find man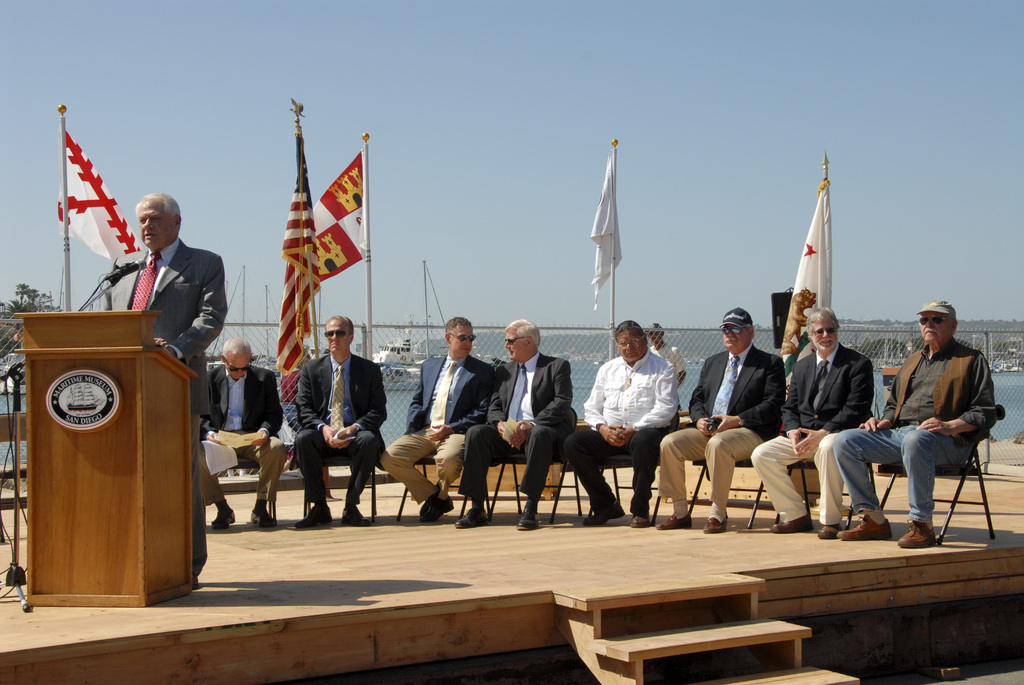
box=[748, 308, 877, 533]
